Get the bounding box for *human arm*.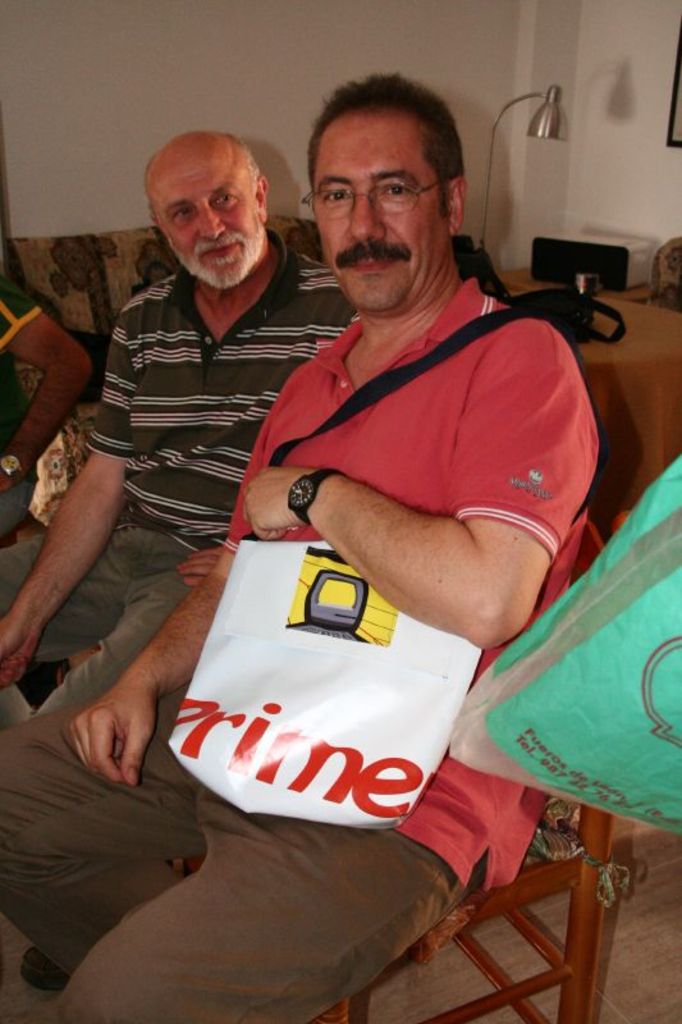
64, 372, 290, 800.
